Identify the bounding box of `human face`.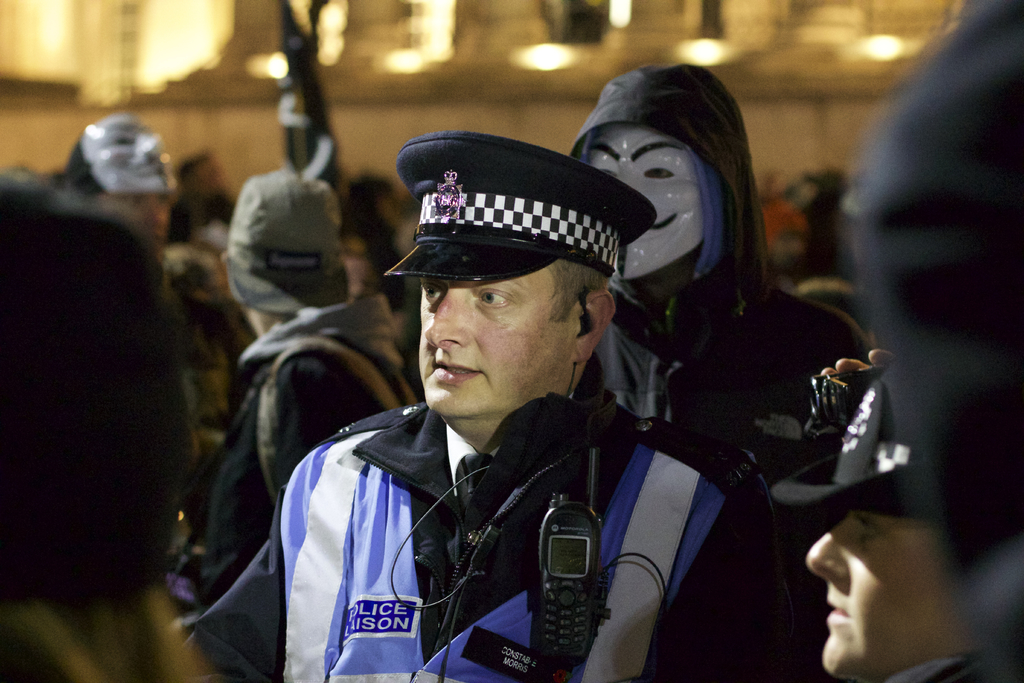
bbox=(97, 188, 170, 263).
